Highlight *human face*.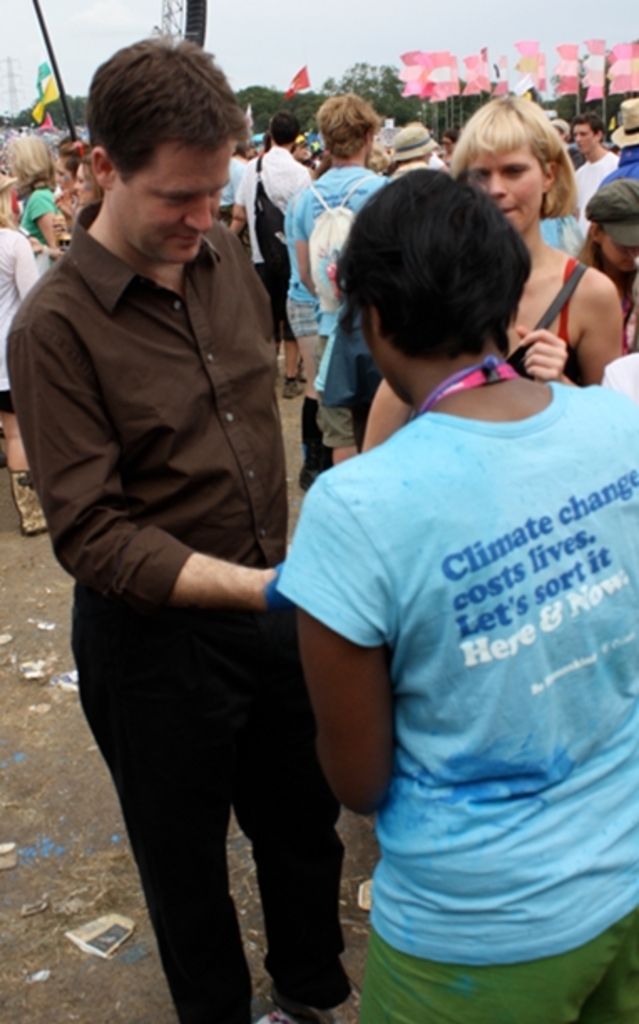
Highlighted region: l=124, t=151, r=229, b=261.
